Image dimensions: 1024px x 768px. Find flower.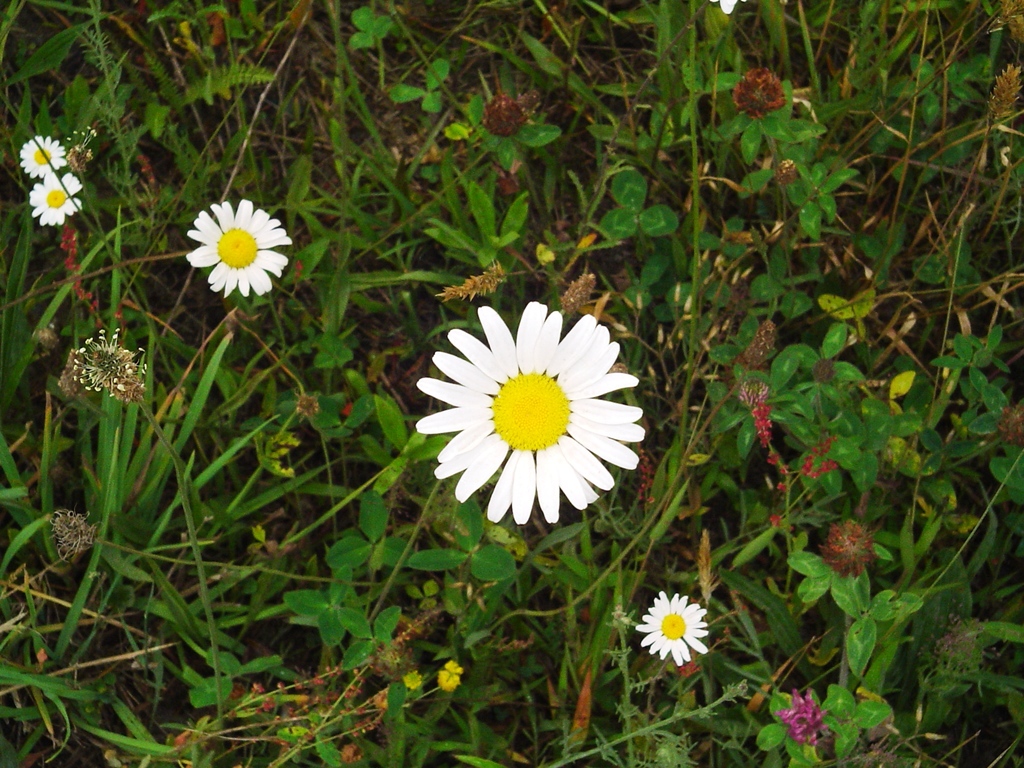
17 134 83 225.
